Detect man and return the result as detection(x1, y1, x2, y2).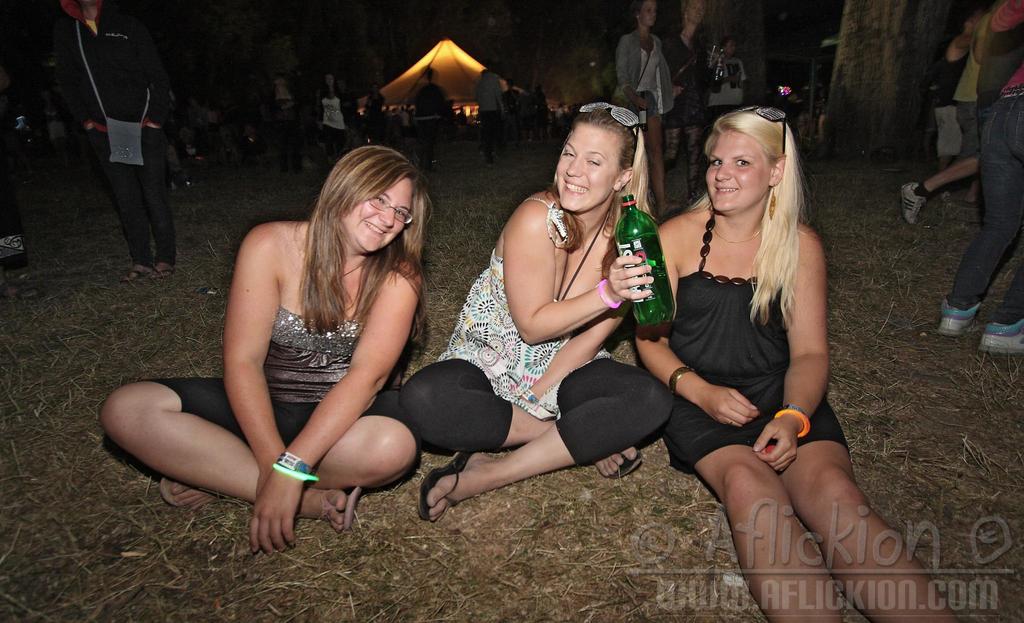
detection(930, 0, 991, 185).
